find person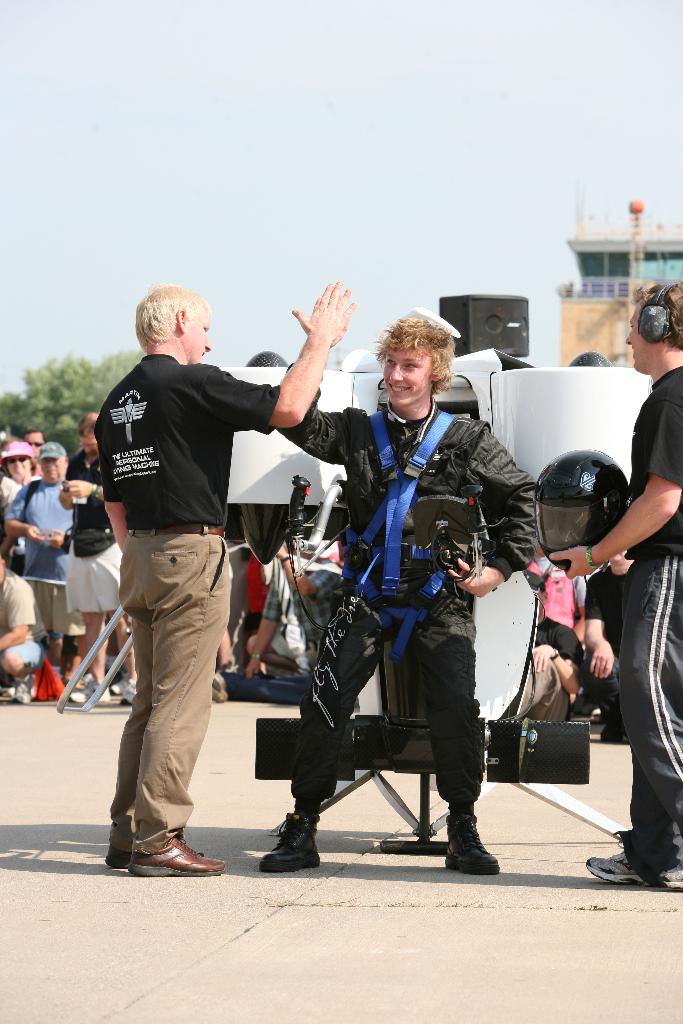
(0, 556, 50, 704)
